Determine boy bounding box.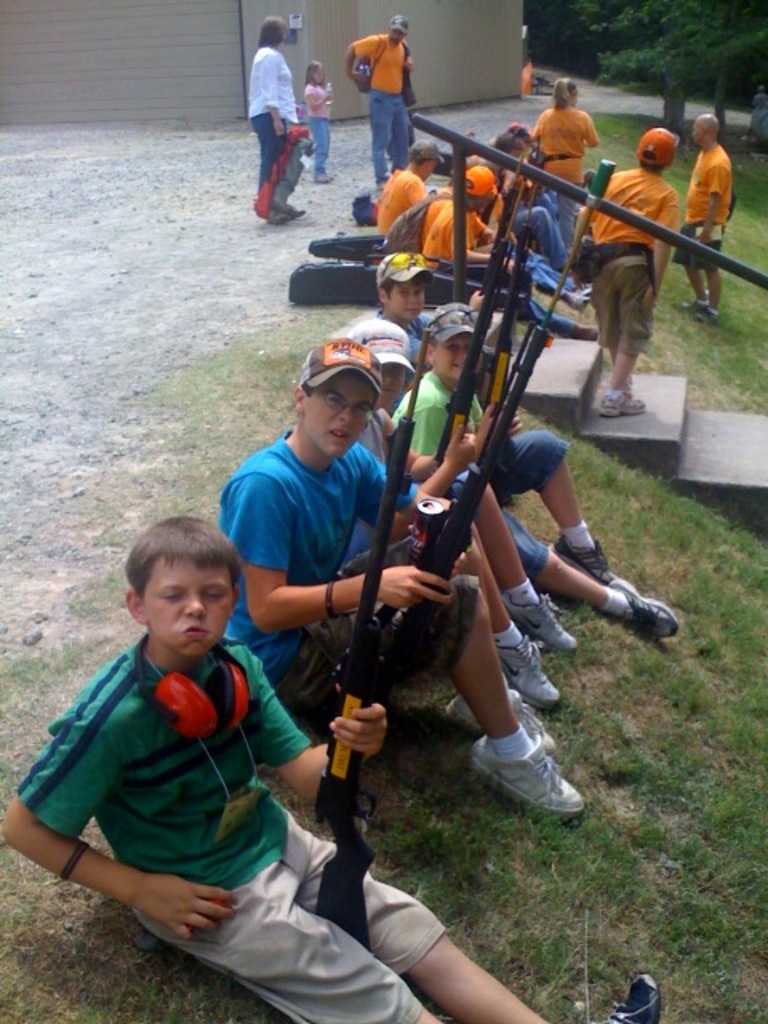
Determined: (x1=211, y1=338, x2=586, y2=838).
